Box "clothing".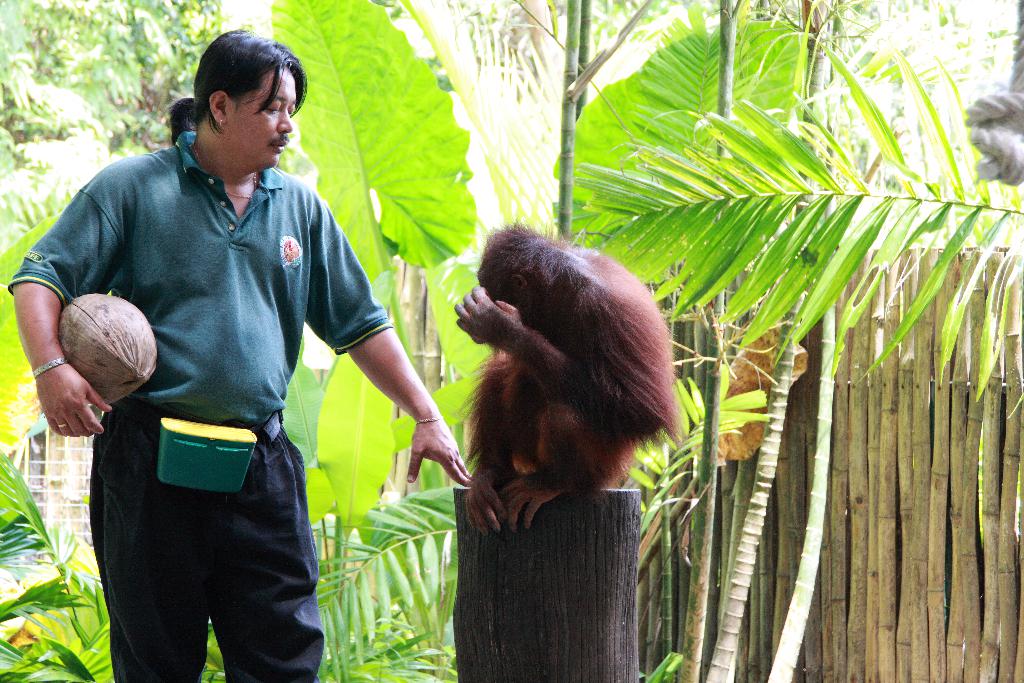
<bbox>10, 135, 392, 682</bbox>.
